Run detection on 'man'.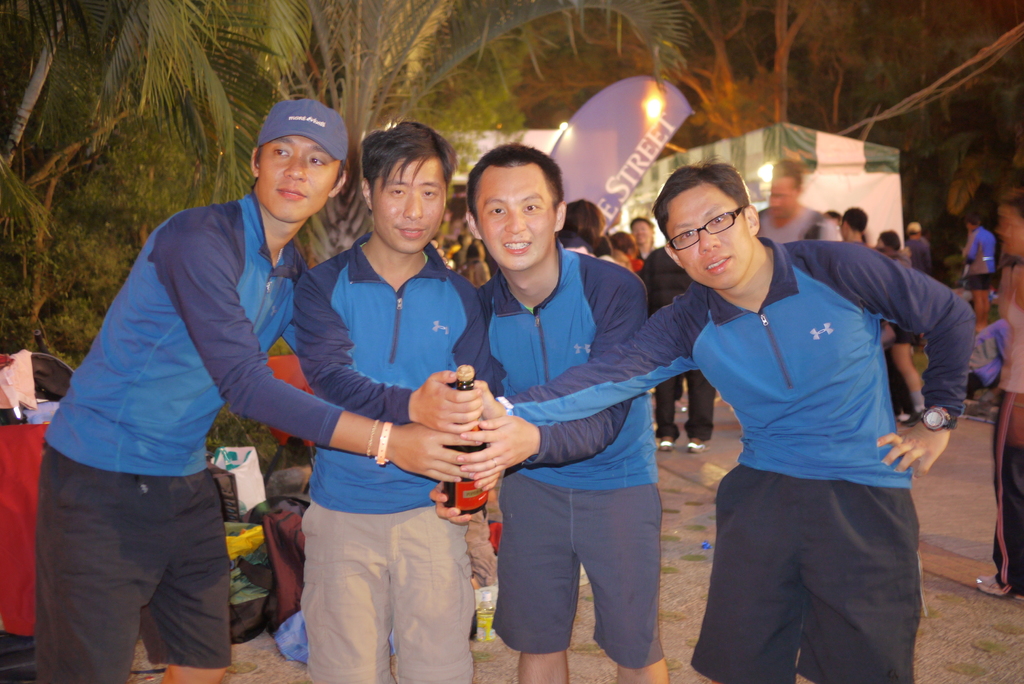
Result: bbox=[635, 215, 657, 265].
